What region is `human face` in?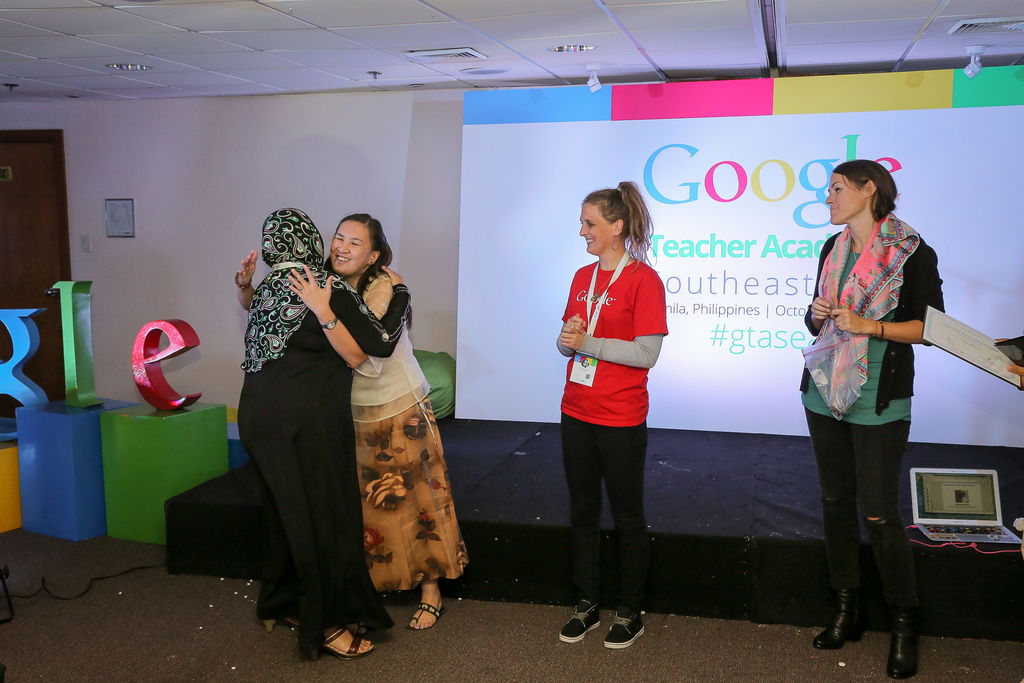
l=826, t=173, r=863, b=226.
